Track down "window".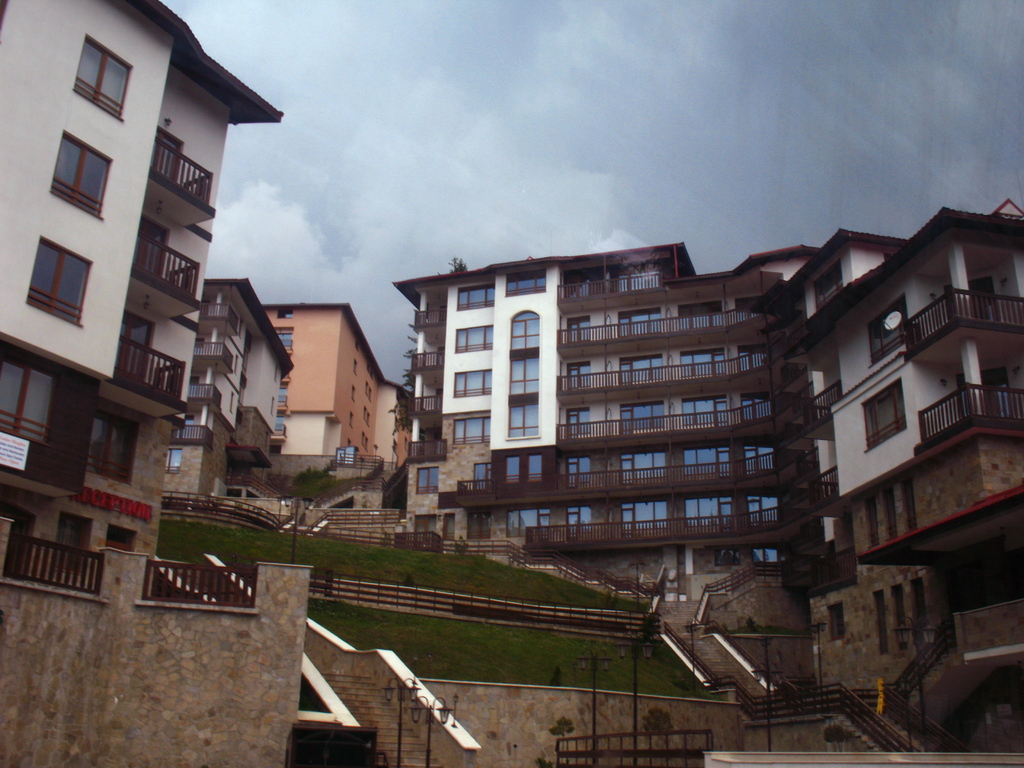
Tracked to (675, 445, 732, 479).
